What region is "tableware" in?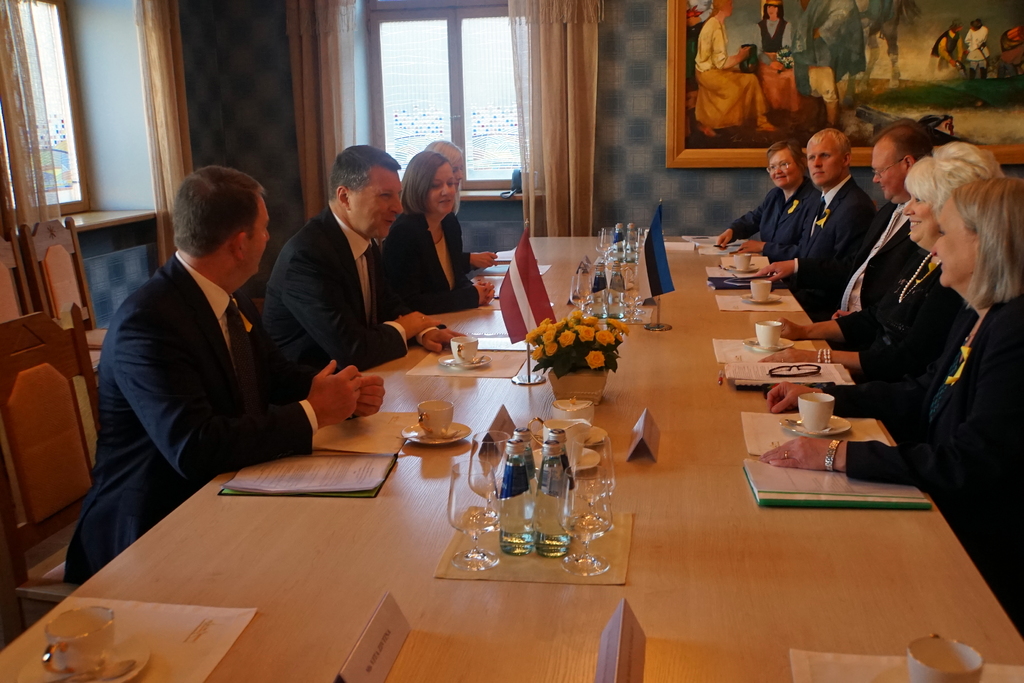
box(416, 397, 456, 437).
